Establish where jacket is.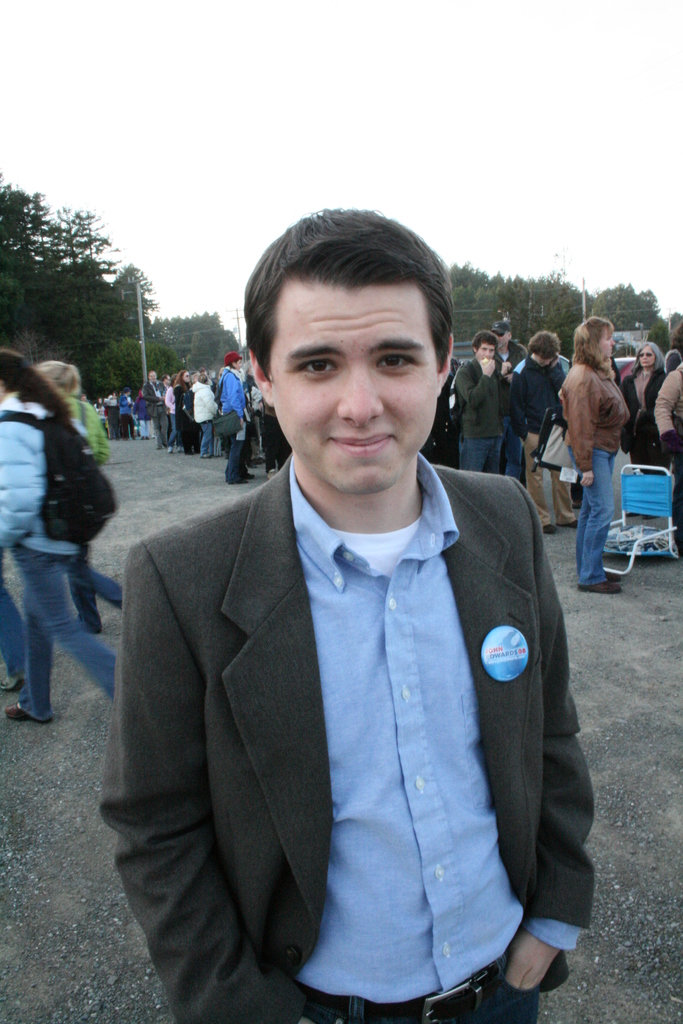
Established at 211, 364, 245, 420.
